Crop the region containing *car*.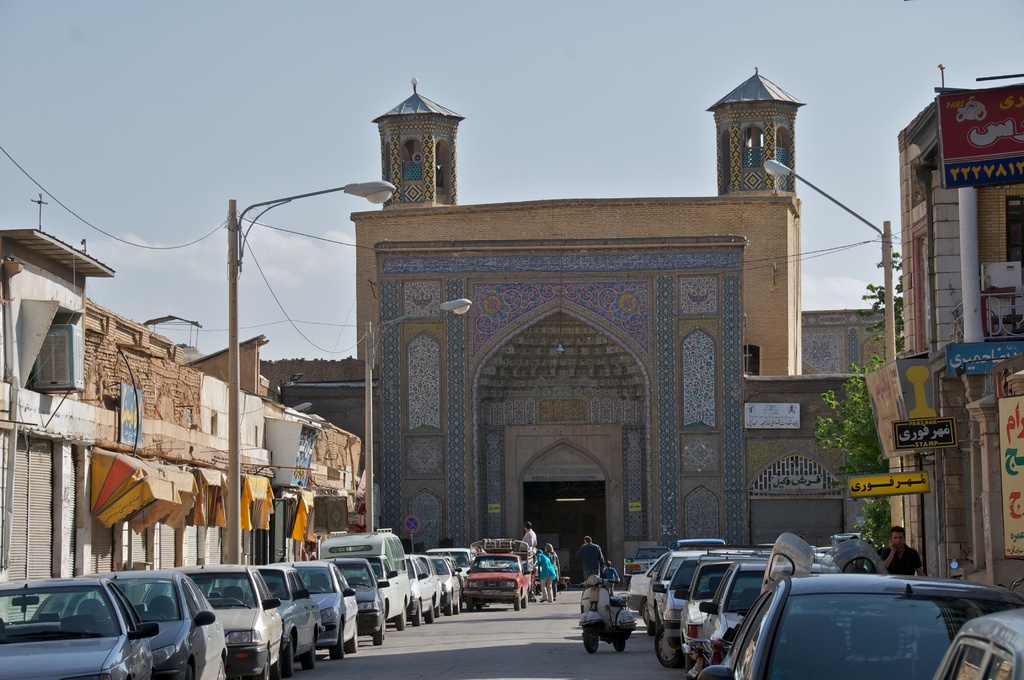
Crop region: bbox=(937, 609, 1023, 679).
